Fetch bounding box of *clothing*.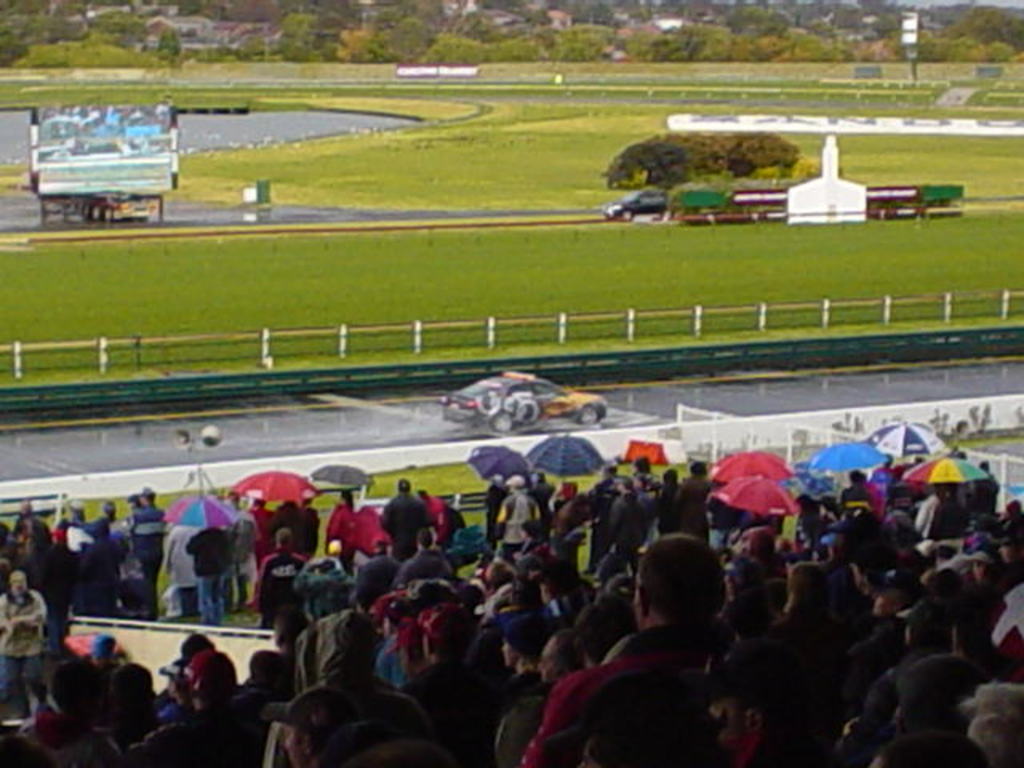
Bbox: (150,707,261,739).
